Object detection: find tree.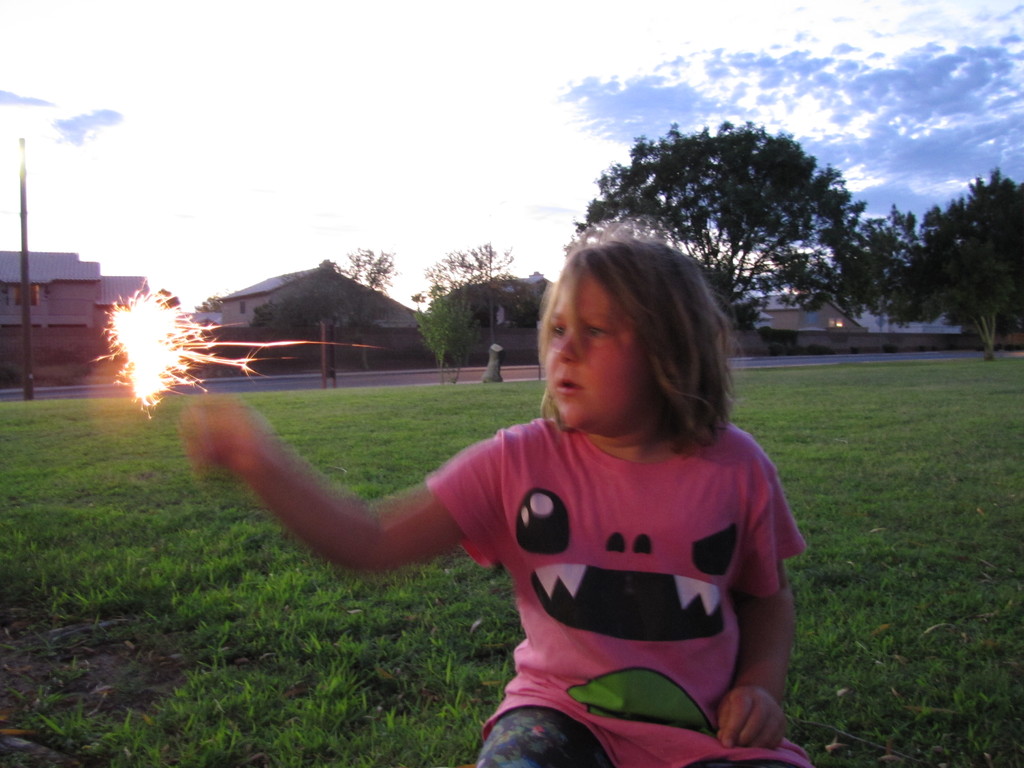
bbox=[340, 238, 394, 288].
